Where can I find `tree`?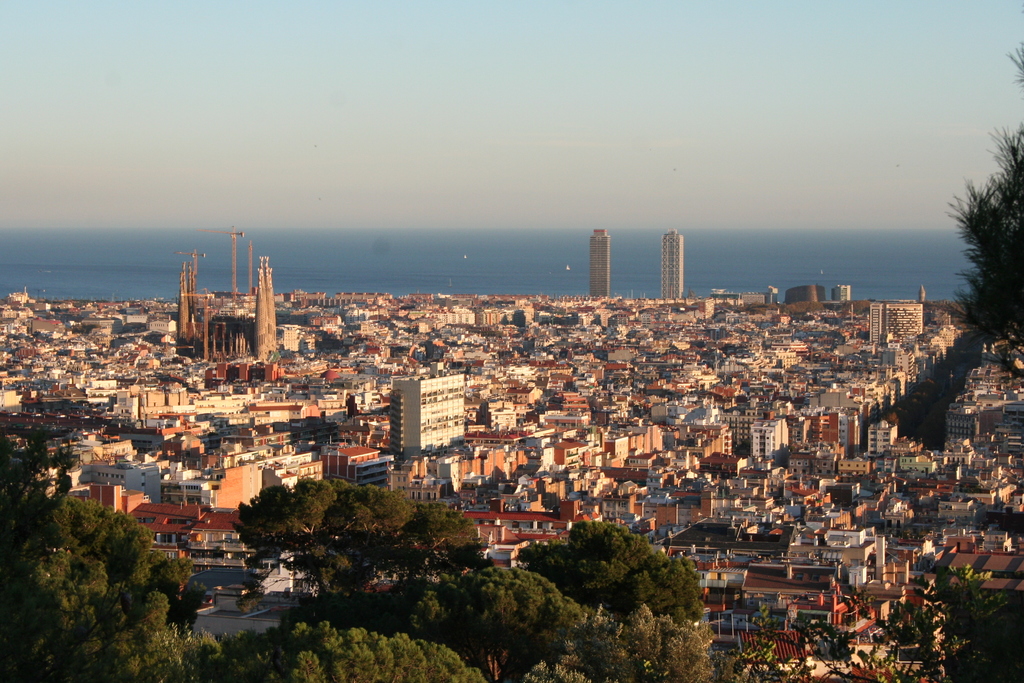
You can find it at 206:624:493:682.
